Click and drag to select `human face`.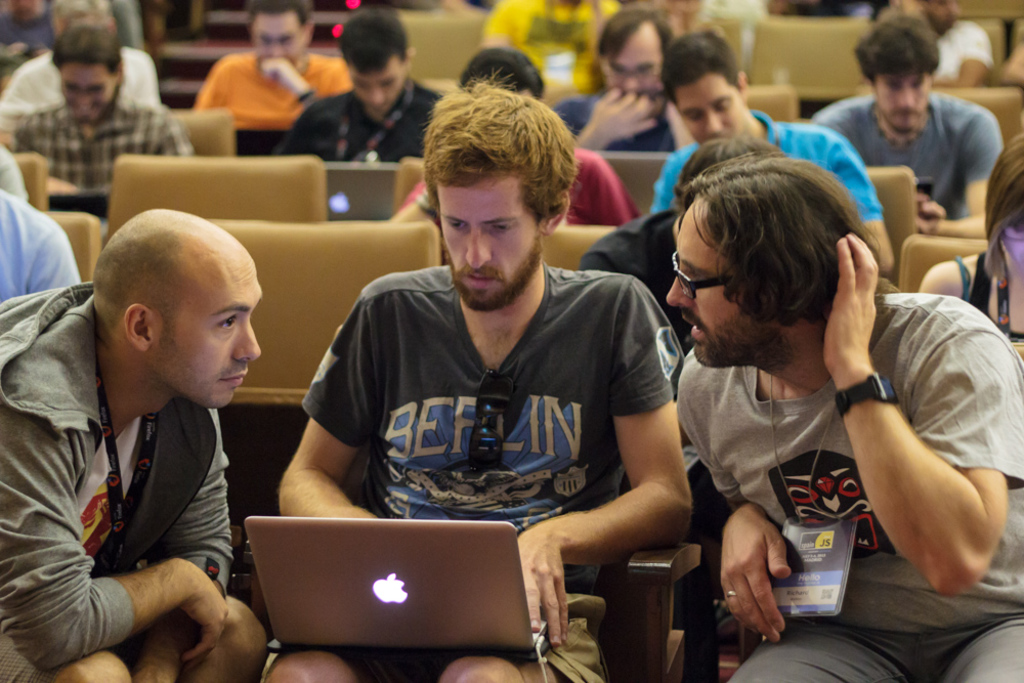
Selection: pyautogui.locateOnScreen(666, 199, 766, 371).
